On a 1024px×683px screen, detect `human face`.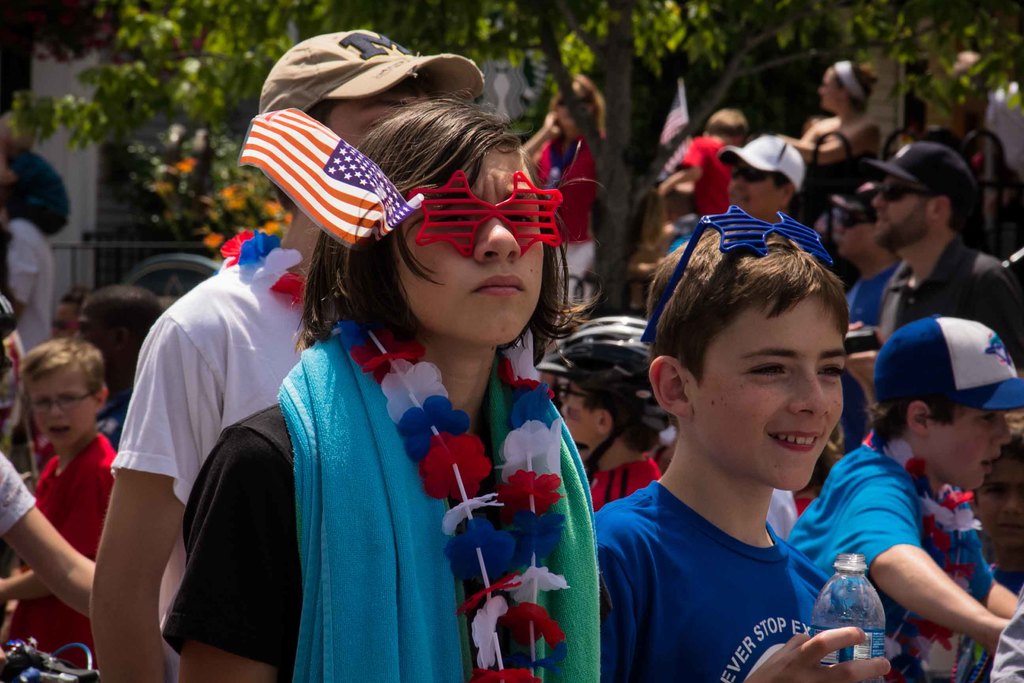
[873, 174, 932, 245].
